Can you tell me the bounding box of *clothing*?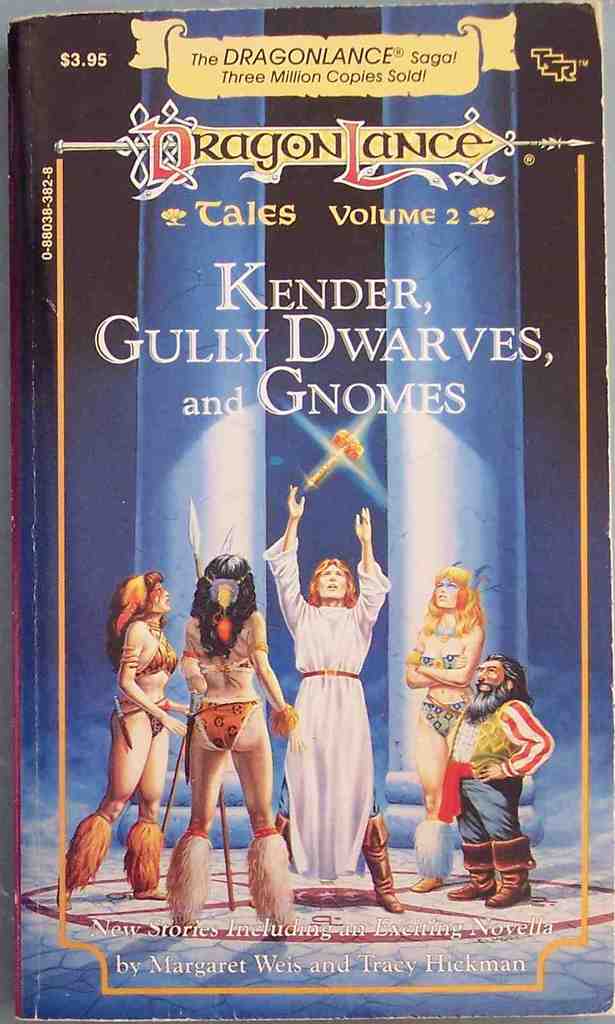
bbox=(411, 645, 477, 732).
